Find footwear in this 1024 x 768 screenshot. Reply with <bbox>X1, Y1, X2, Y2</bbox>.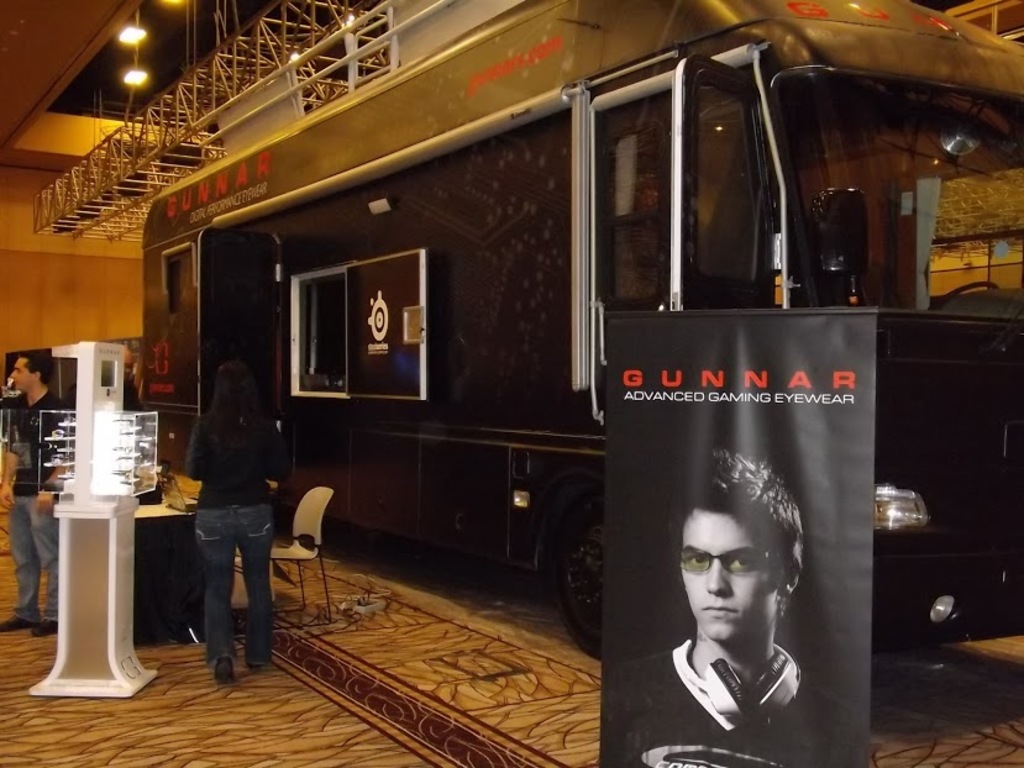
<bbox>33, 622, 61, 640</bbox>.
